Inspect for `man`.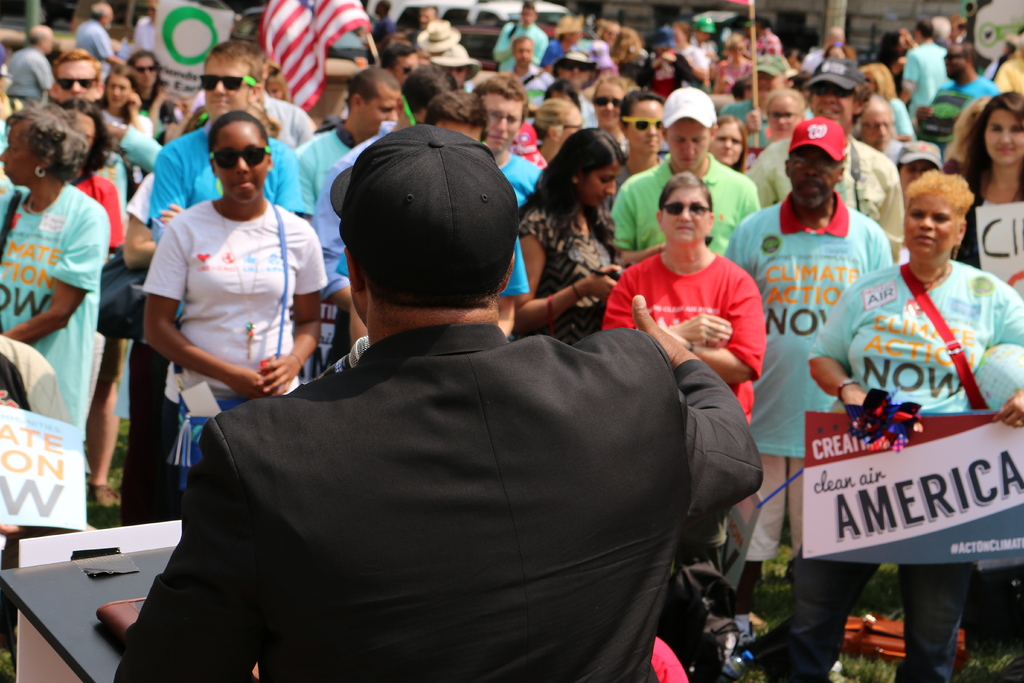
Inspection: detection(134, 3, 163, 50).
